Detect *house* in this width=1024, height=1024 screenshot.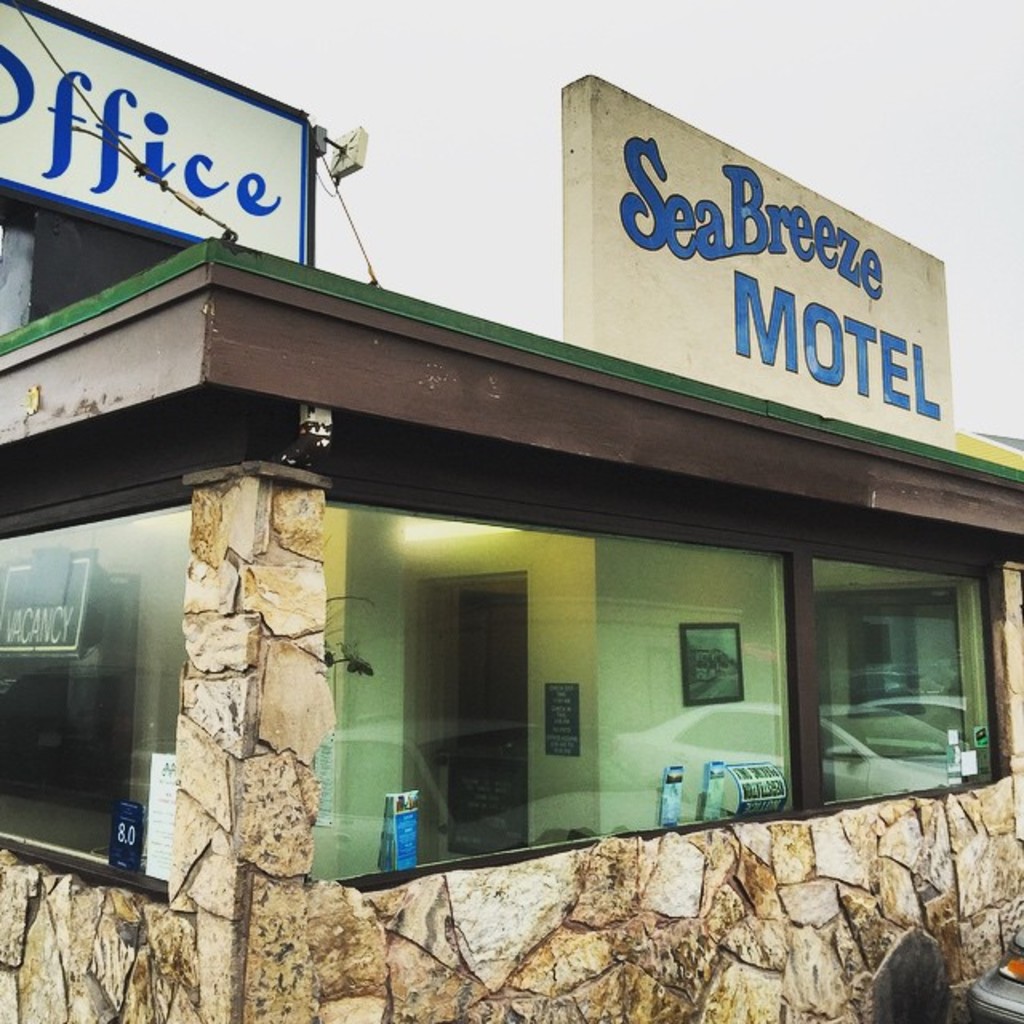
Detection: rect(0, 235, 1019, 1022).
